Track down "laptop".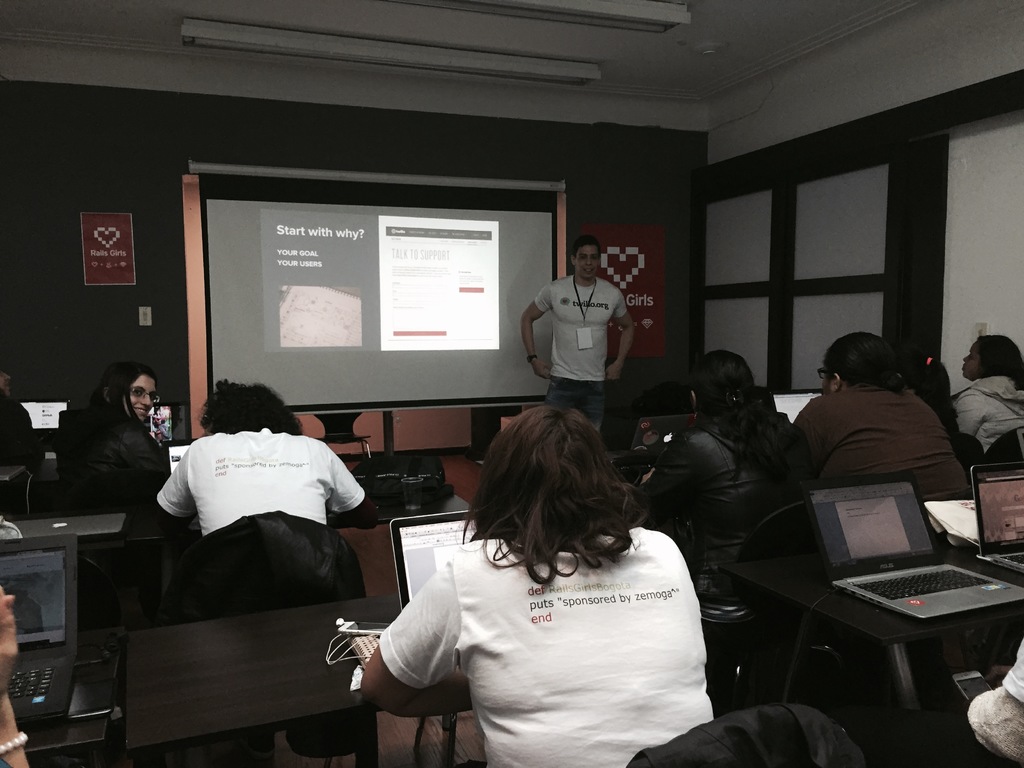
Tracked to crop(769, 389, 822, 422).
